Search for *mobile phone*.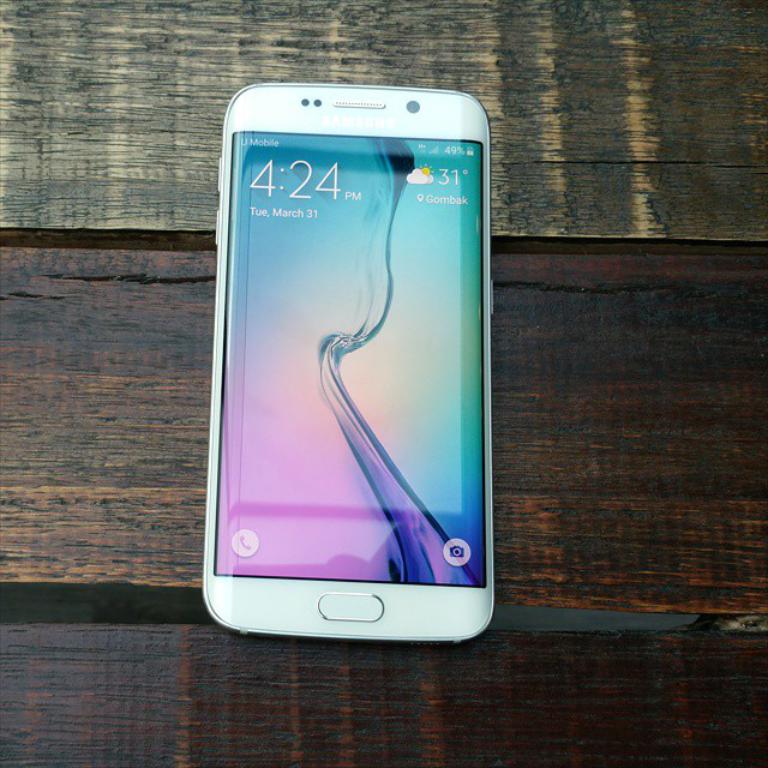
Found at x1=202 y1=84 x2=503 y2=630.
